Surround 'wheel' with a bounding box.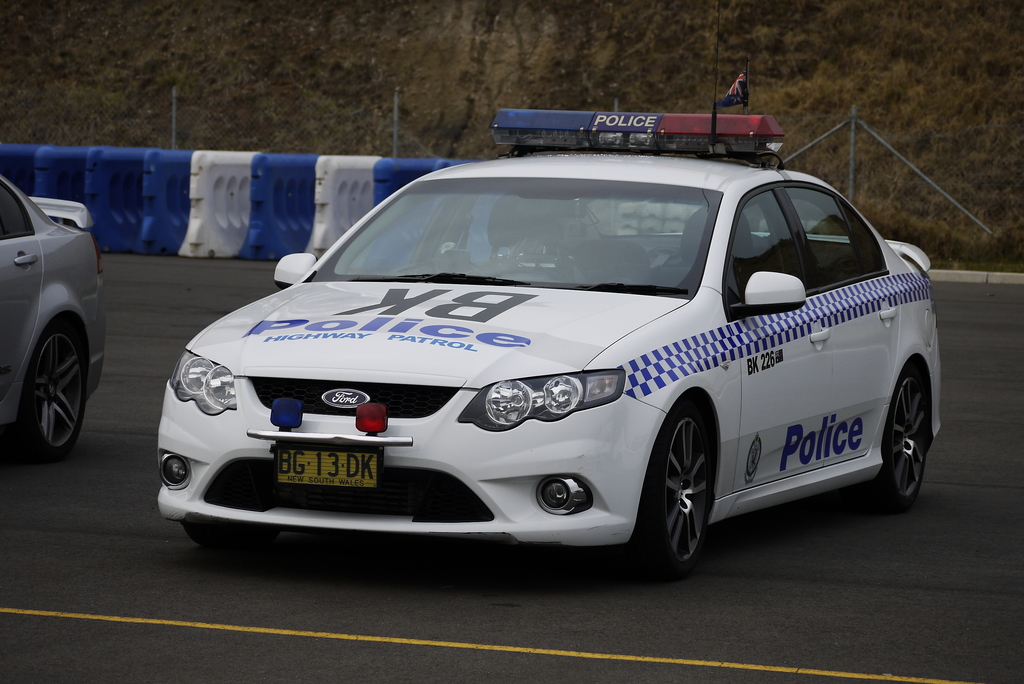
(175, 511, 282, 550).
